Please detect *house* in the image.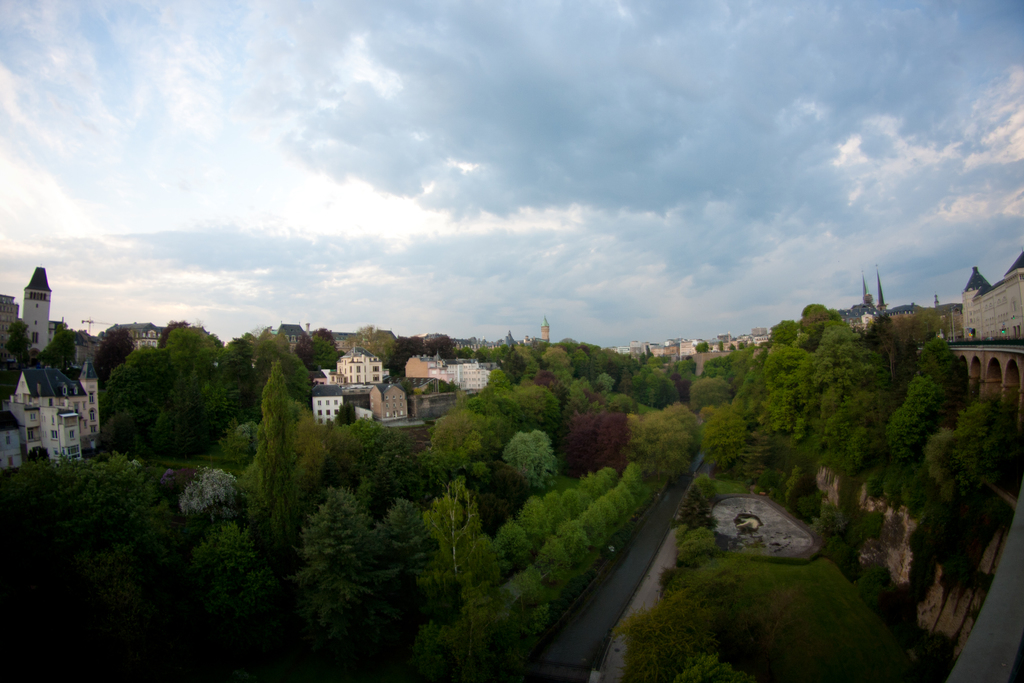
<bbox>367, 379, 412, 421</bbox>.
